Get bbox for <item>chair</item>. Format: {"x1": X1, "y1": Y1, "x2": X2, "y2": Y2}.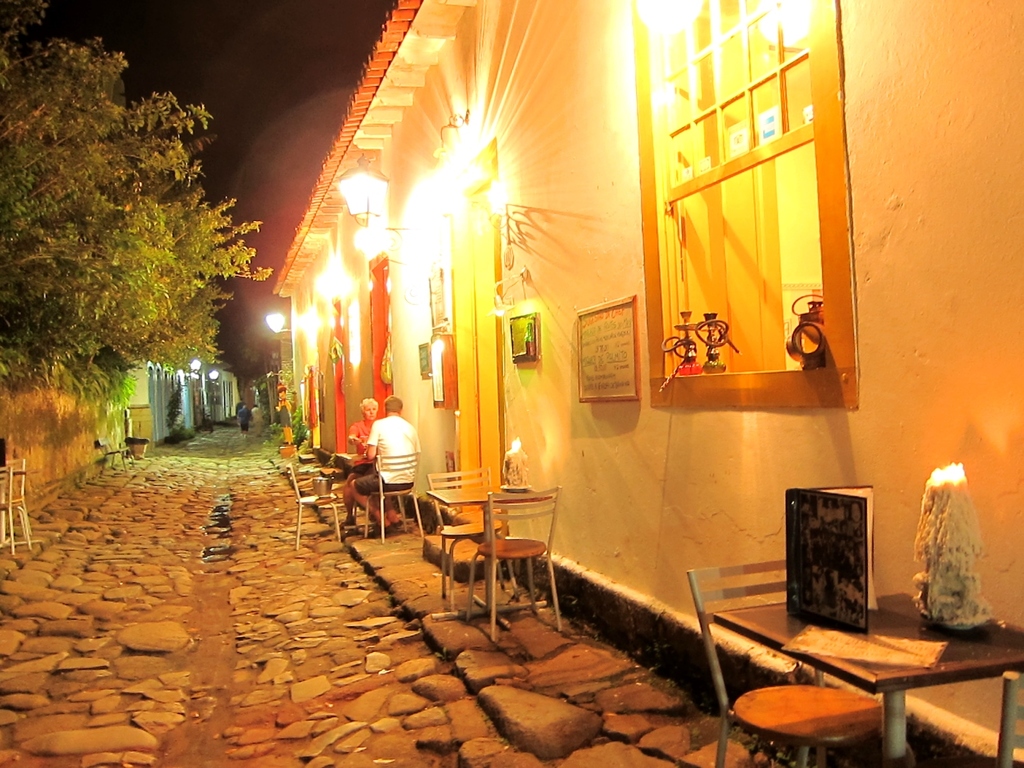
{"x1": 996, "y1": 673, "x2": 1023, "y2": 767}.
